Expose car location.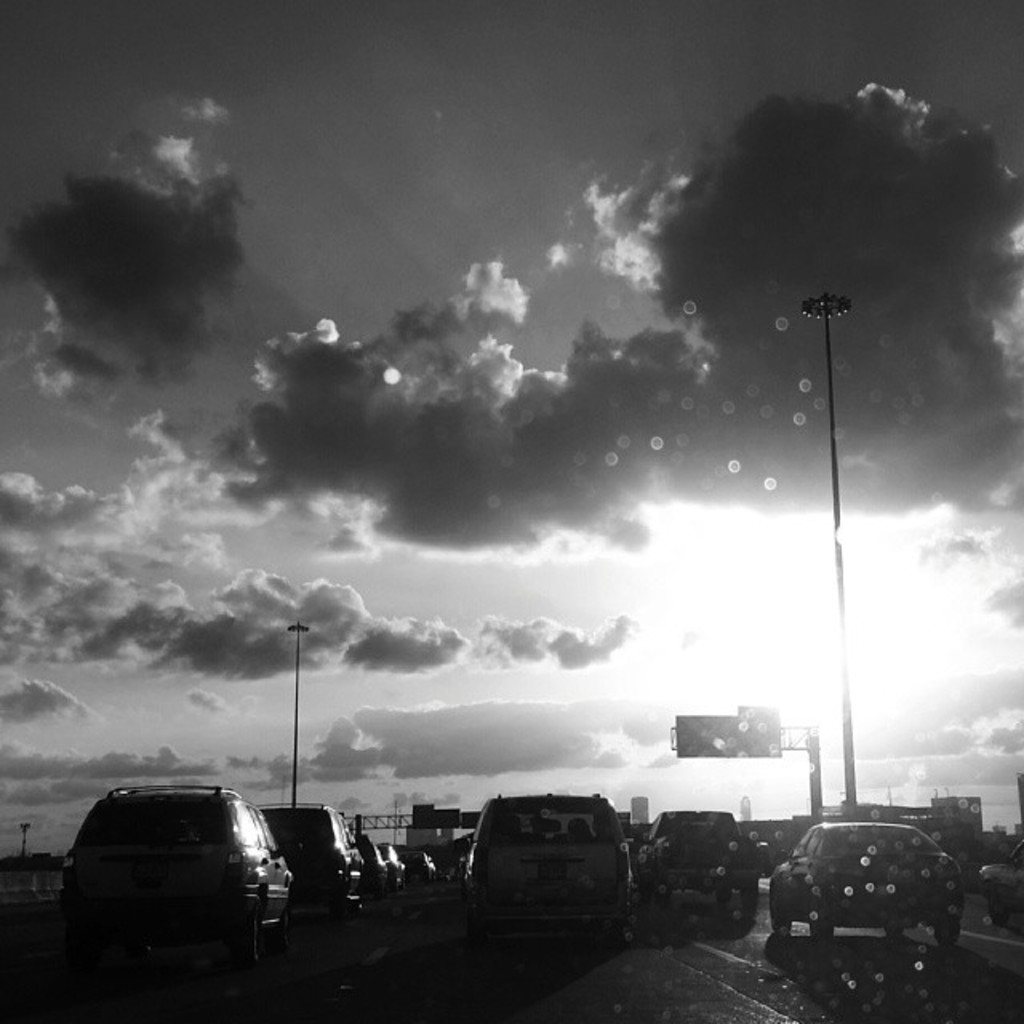
Exposed at 462,789,634,946.
